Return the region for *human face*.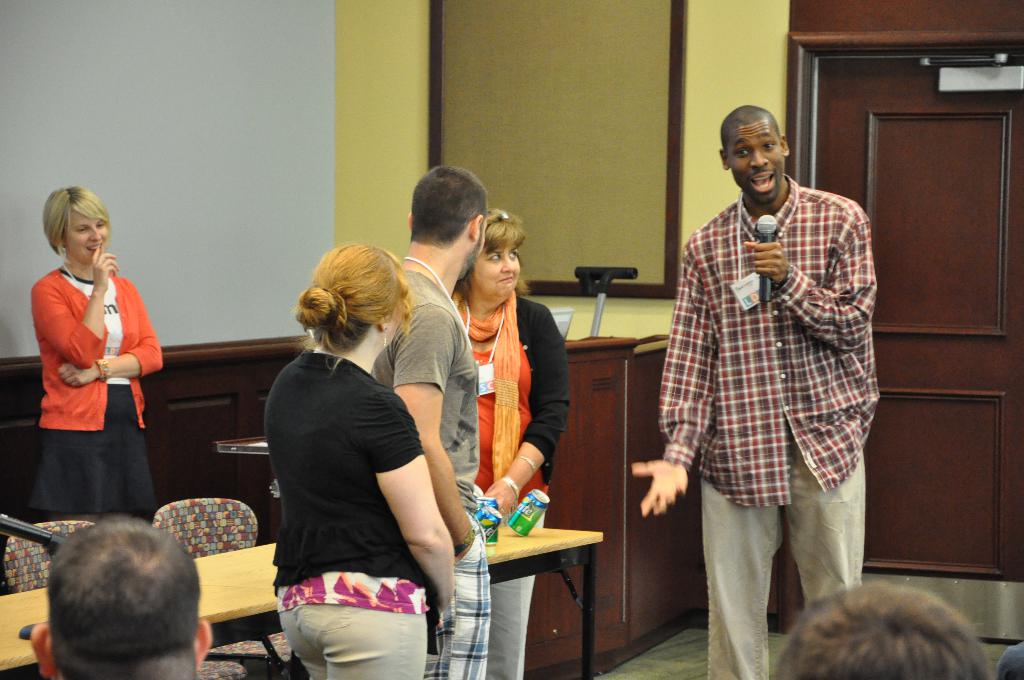
detection(62, 219, 111, 263).
